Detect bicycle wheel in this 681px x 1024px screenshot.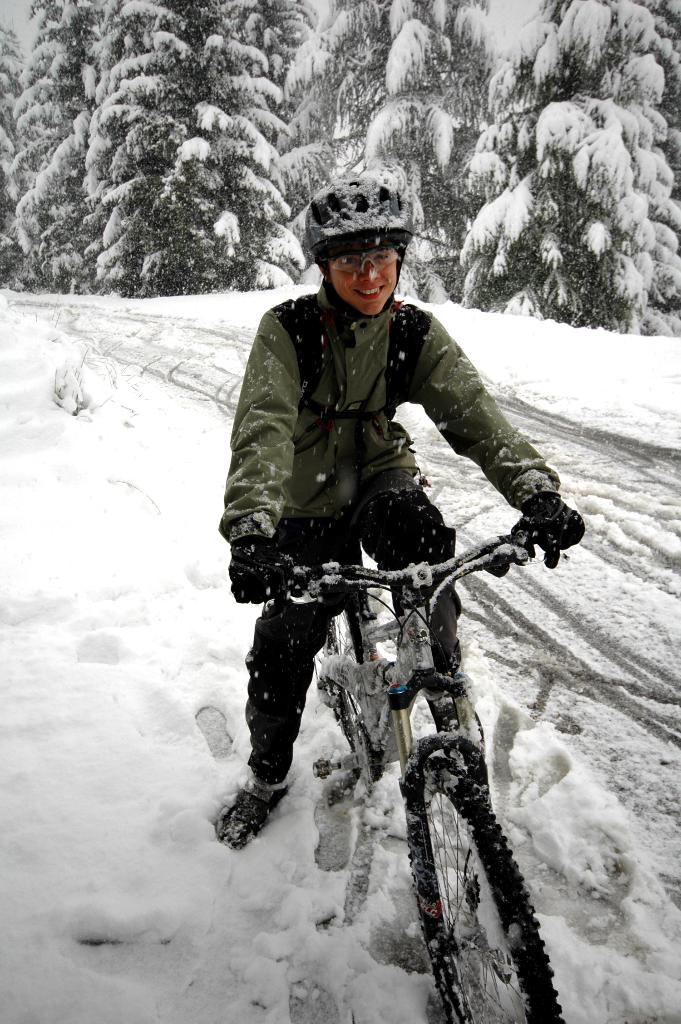
Detection: {"left": 309, "top": 622, "right": 358, "bottom": 780}.
